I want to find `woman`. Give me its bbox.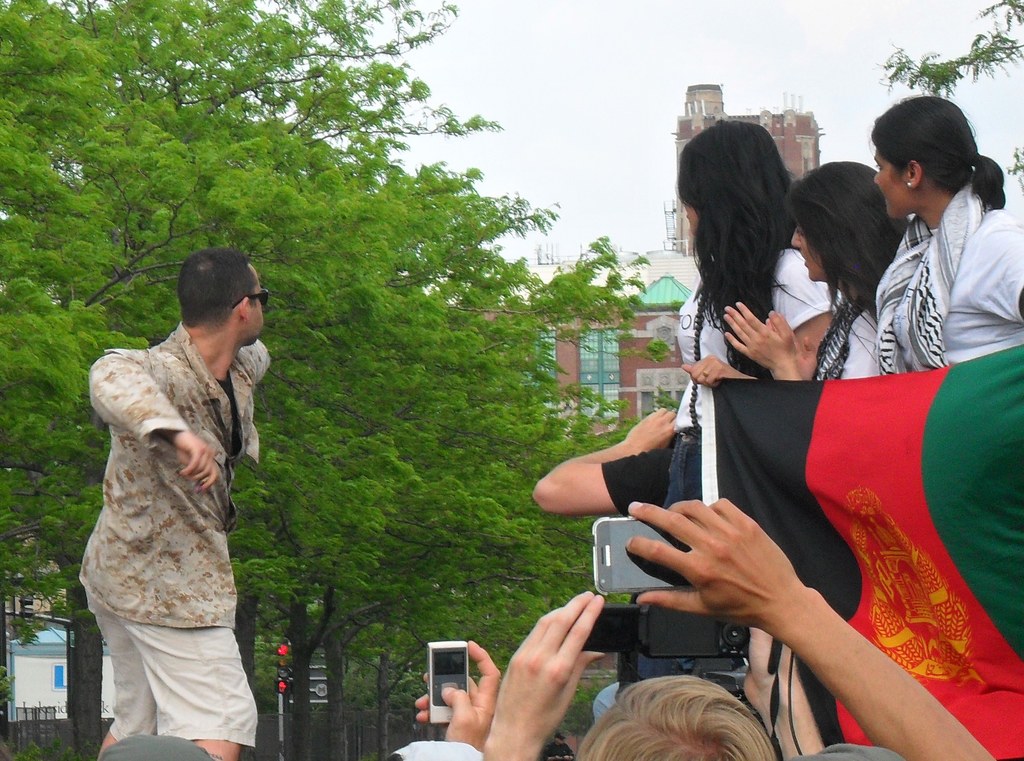
rect(719, 157, 933, 392).
